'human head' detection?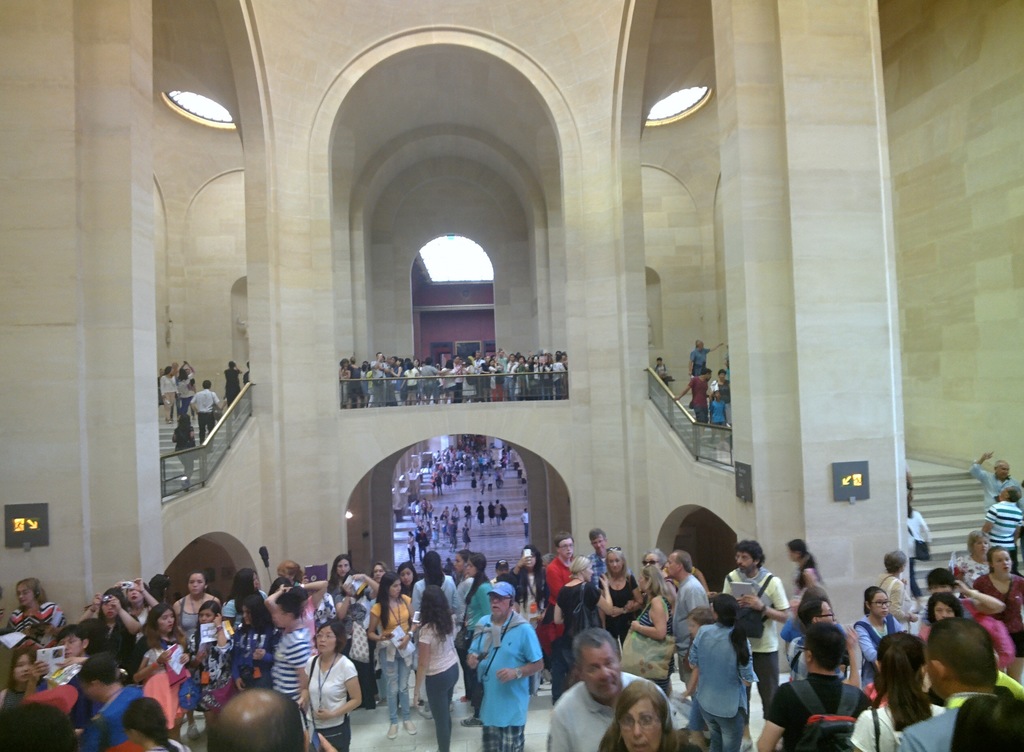
bbox=[924, 568, 956, 596]
